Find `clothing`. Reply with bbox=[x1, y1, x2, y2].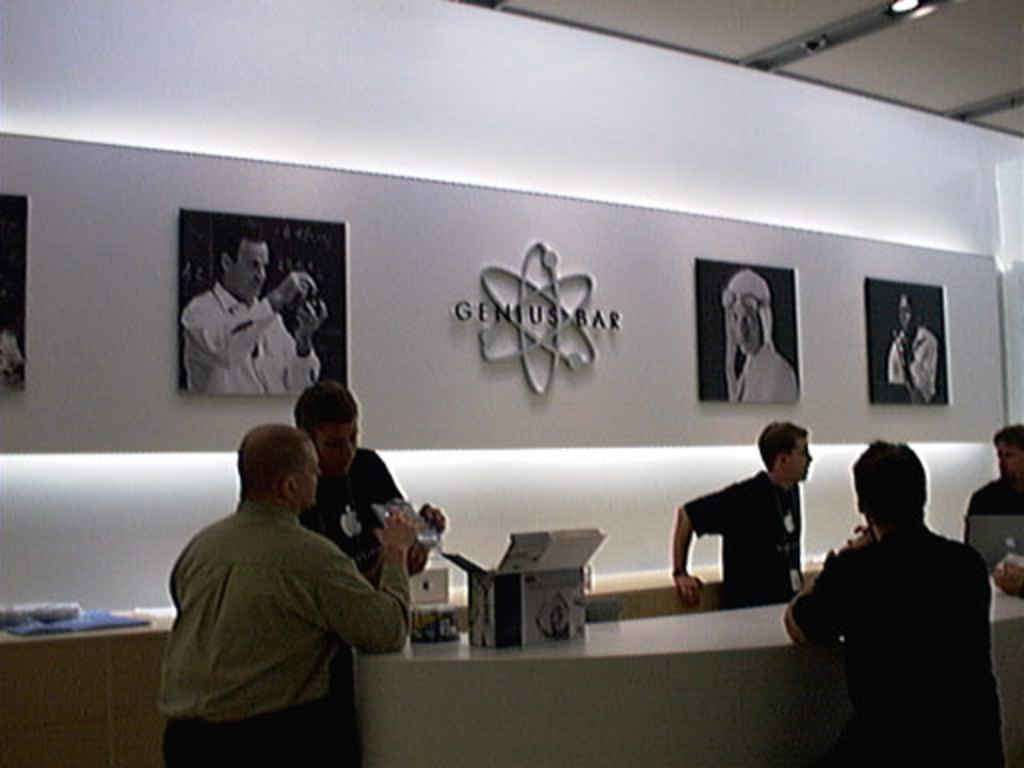
bbox=[888, 330, 942, 398].
